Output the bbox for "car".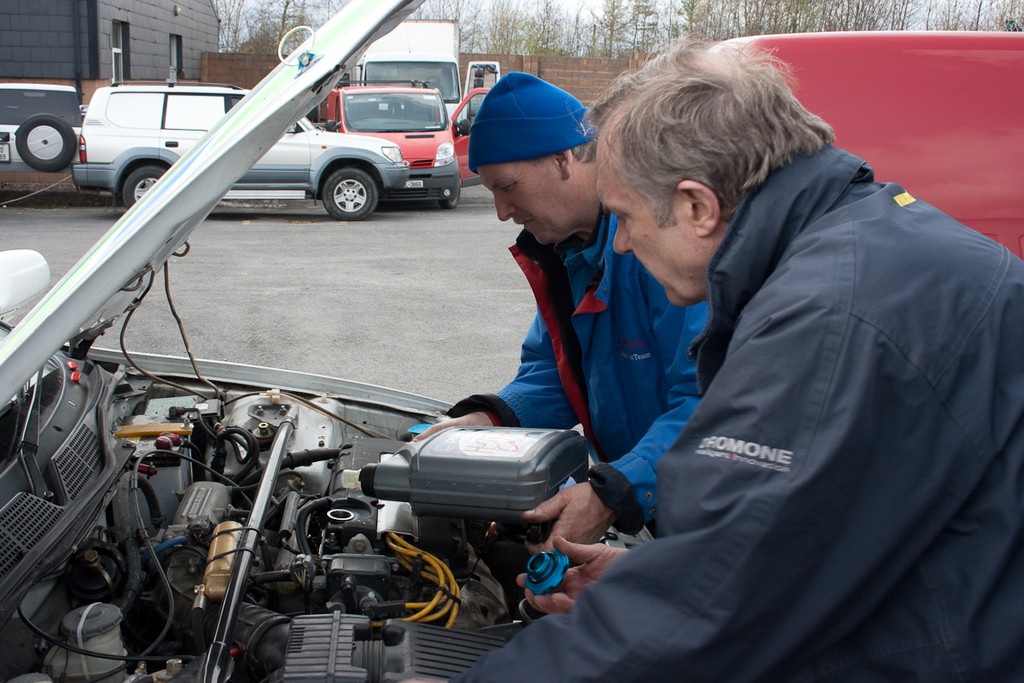
x1=0 y1=81 x2=408 y2=216.
